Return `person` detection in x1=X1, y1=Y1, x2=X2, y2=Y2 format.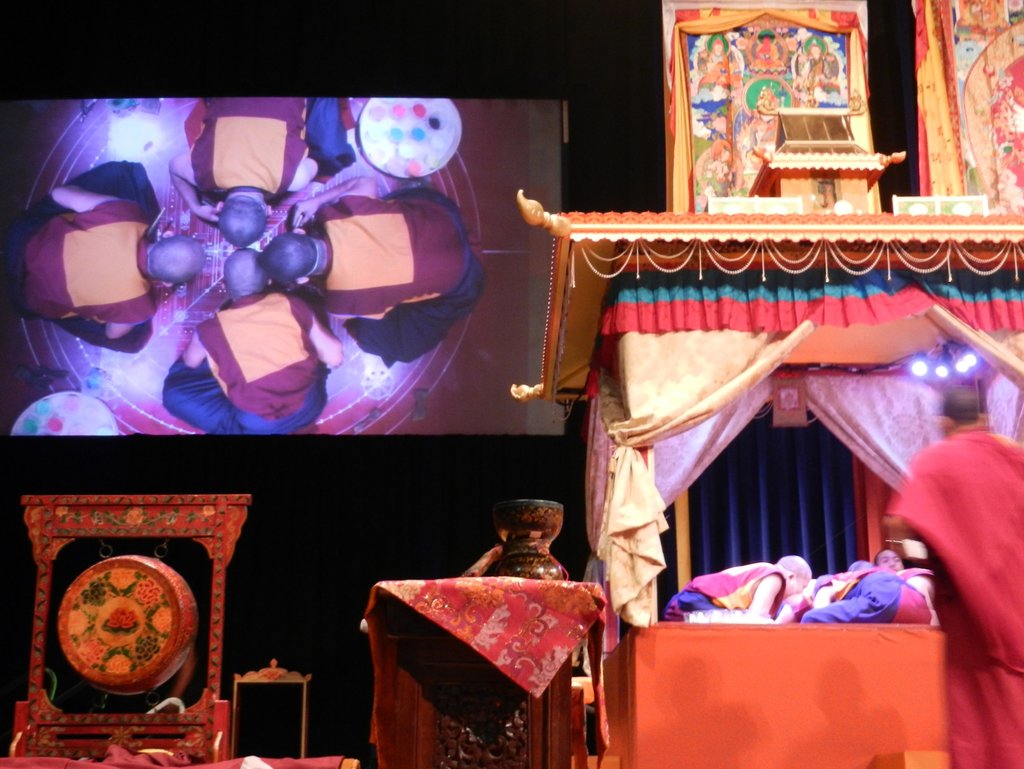
x1=874, y1=551, x2=935, y2=608.
